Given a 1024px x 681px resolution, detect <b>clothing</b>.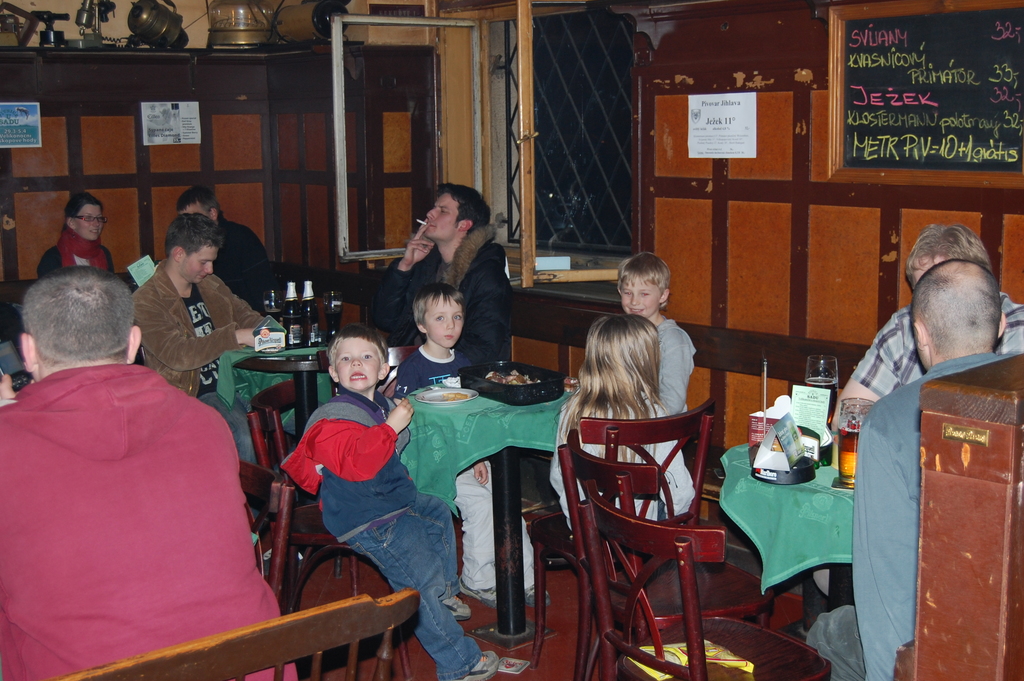
(134,263,270,472).
